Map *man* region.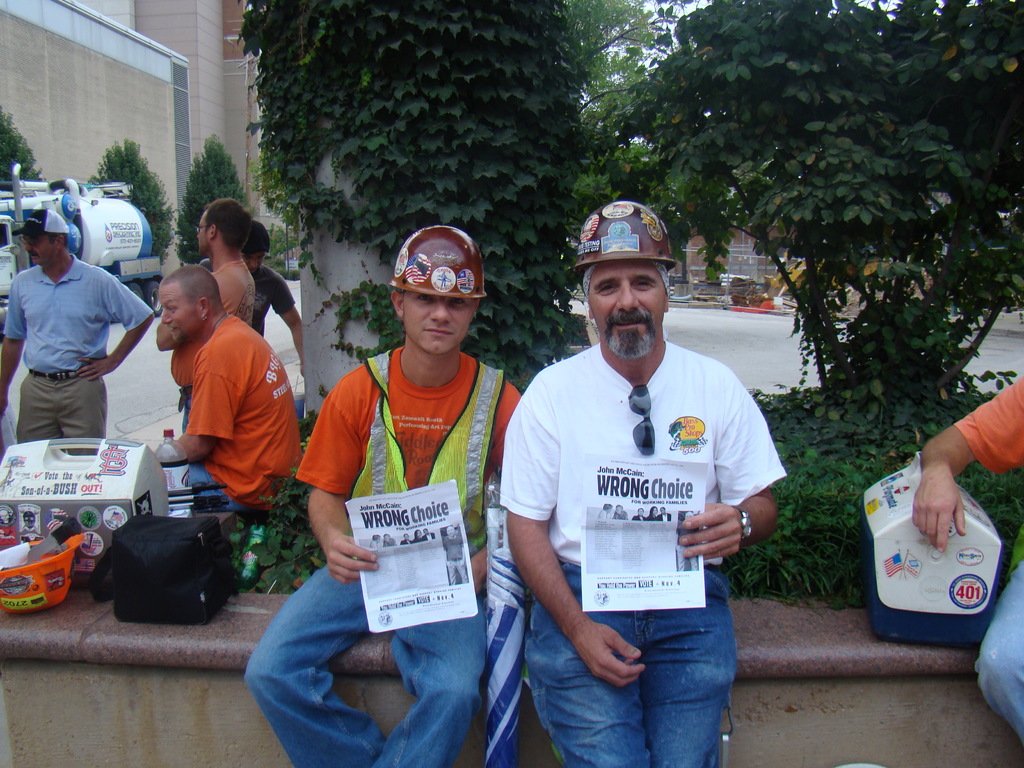
Mapped to select_region(154, 200, 255, 431).
